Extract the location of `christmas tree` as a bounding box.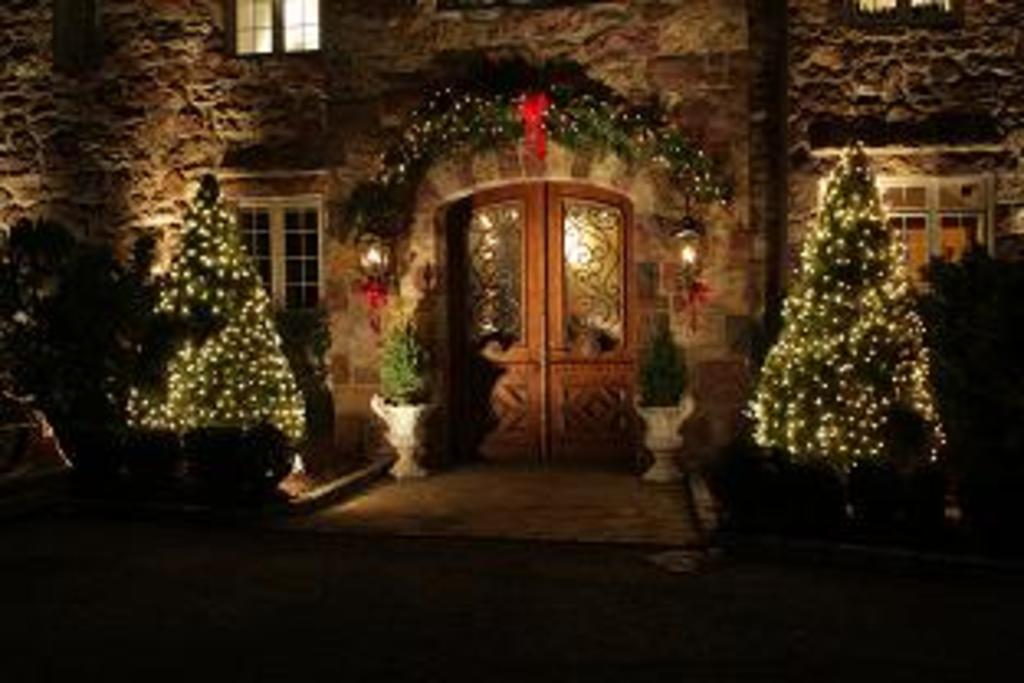
[x1=108, y1=167, x2=309, y2=443].
